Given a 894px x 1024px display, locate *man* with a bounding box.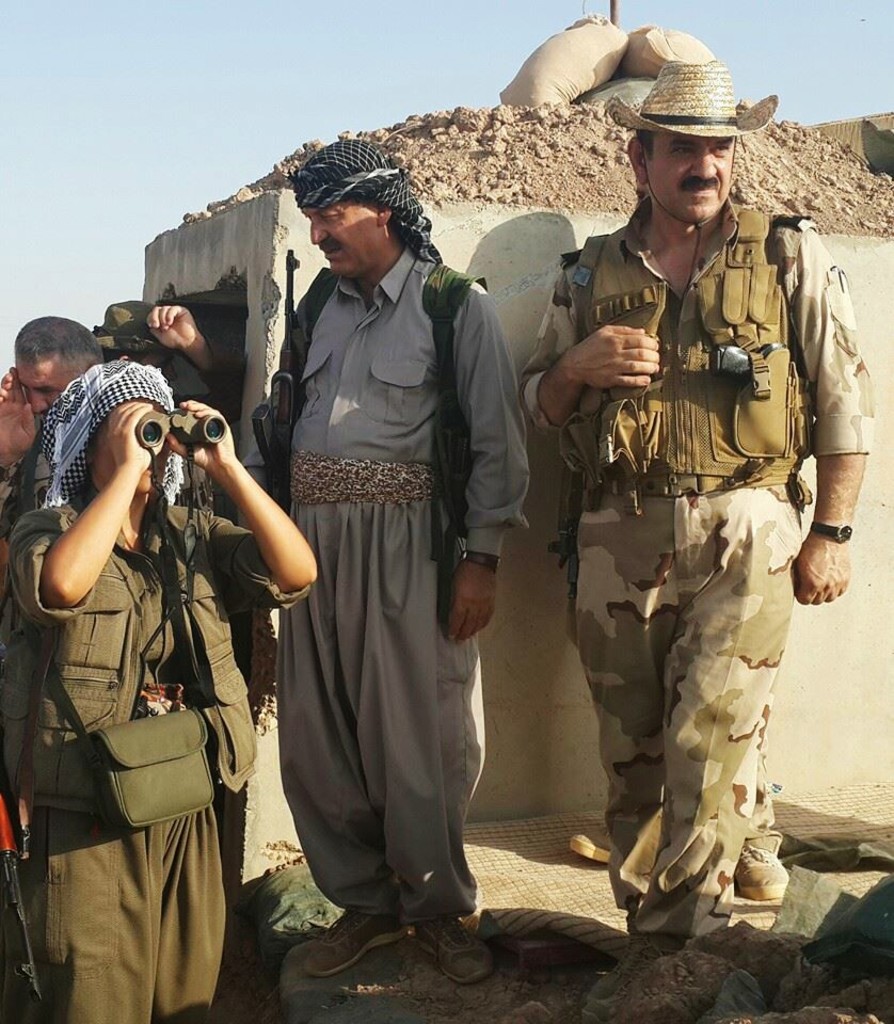
Located: [7, 350, 320, 1023].
